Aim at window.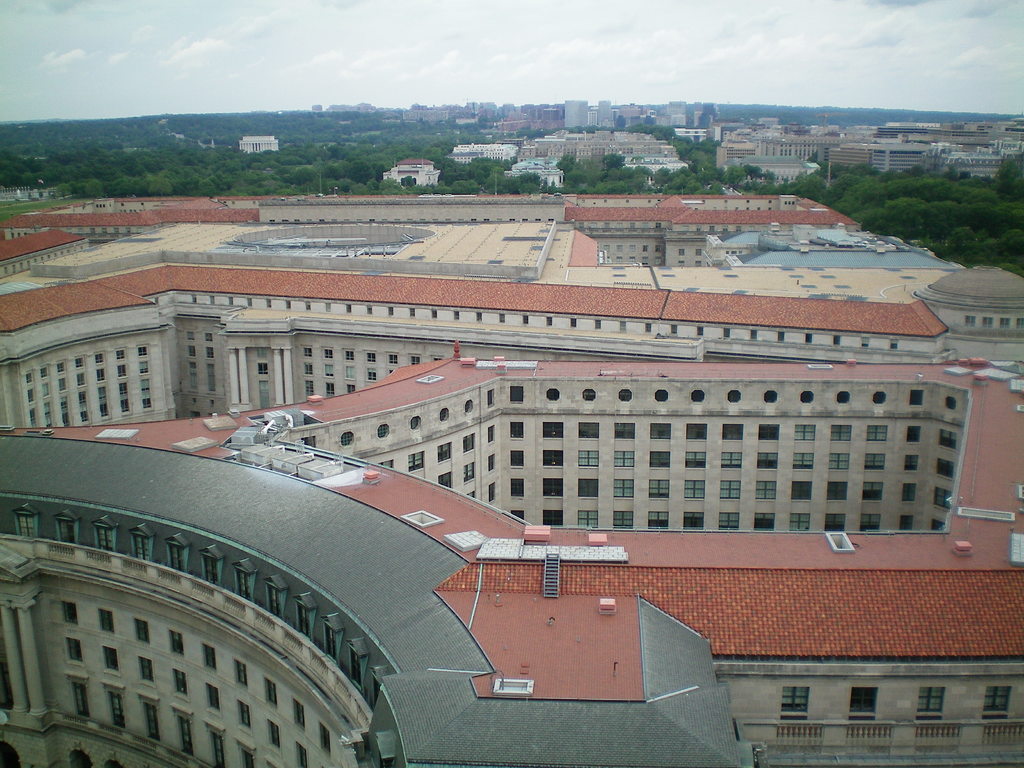
Aimed at [463, 435, 475, 450].
